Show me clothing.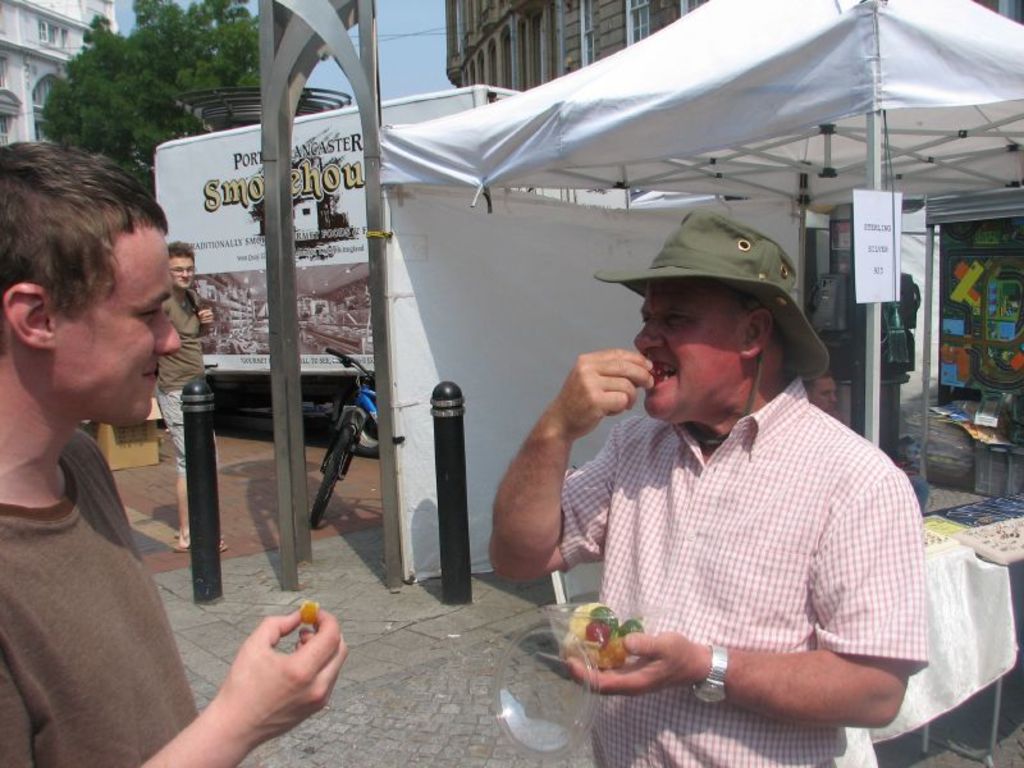
clothing is here: detection(0, 431, 200, 767).
